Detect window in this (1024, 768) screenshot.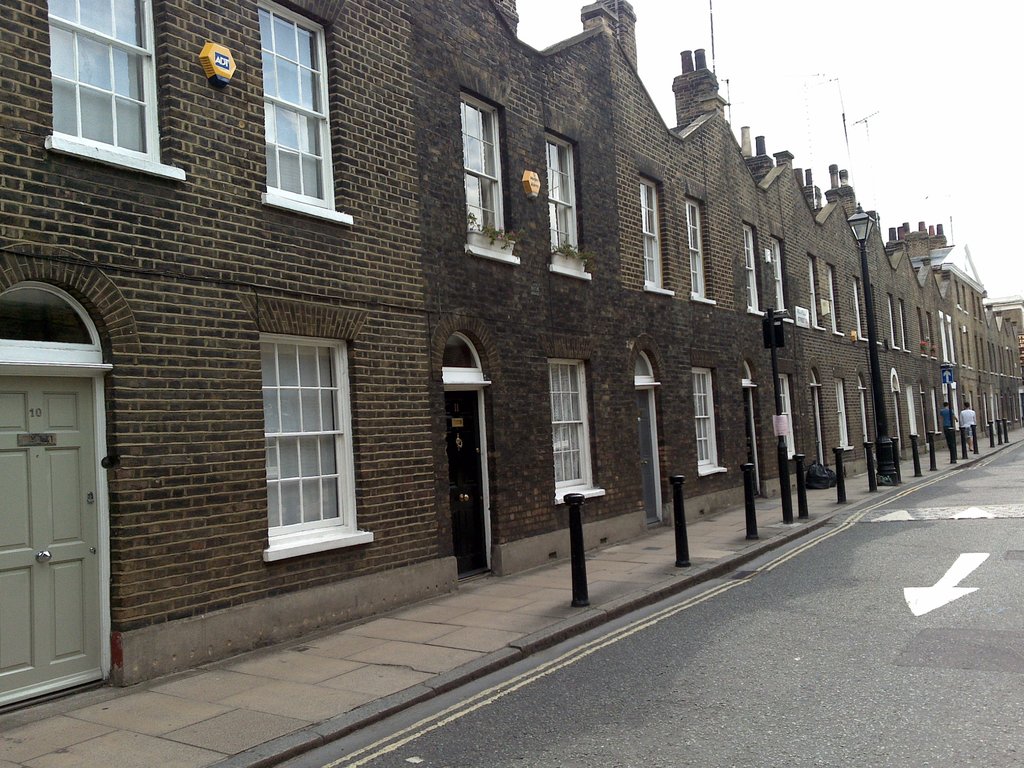
Detection: 243, 276, 359, 563.
